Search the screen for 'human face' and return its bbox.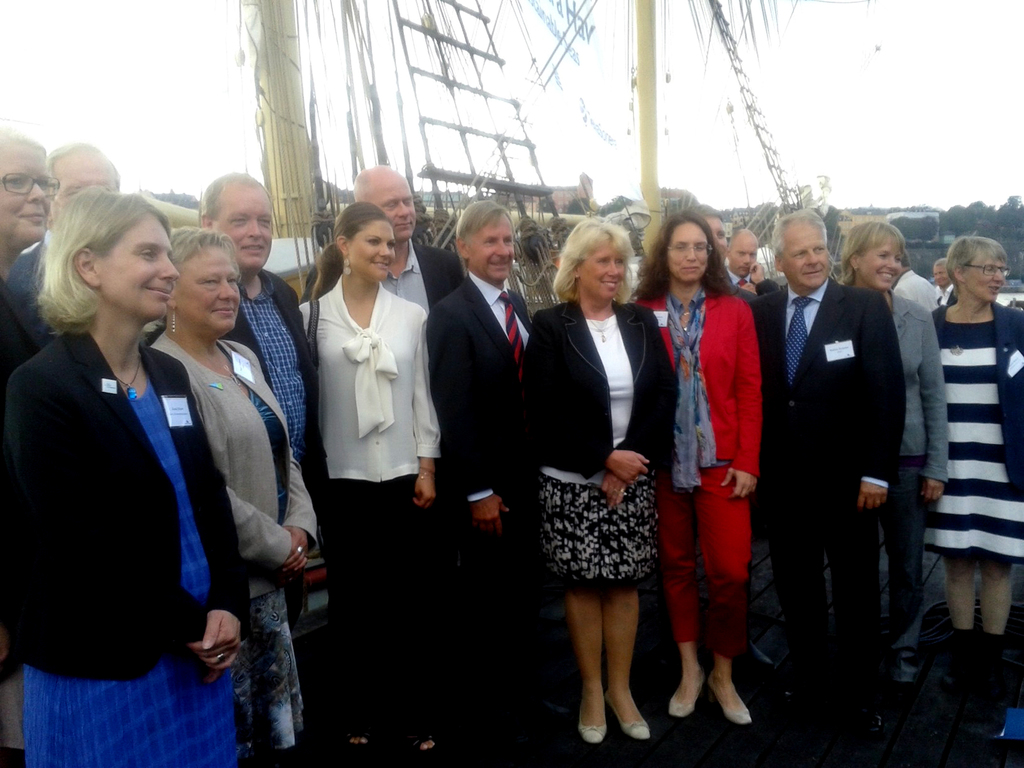
Found: (x1=99, y1=209, x2=178, y2=319).
